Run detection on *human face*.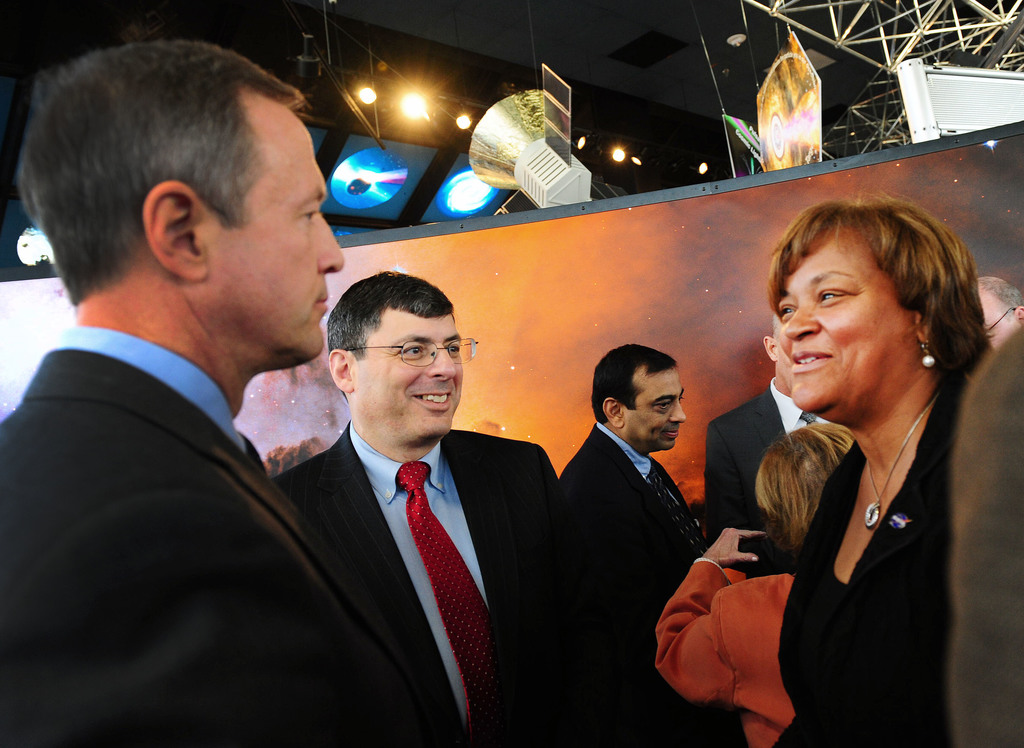
Result: <region>207, 108, 348, 364</region>.
